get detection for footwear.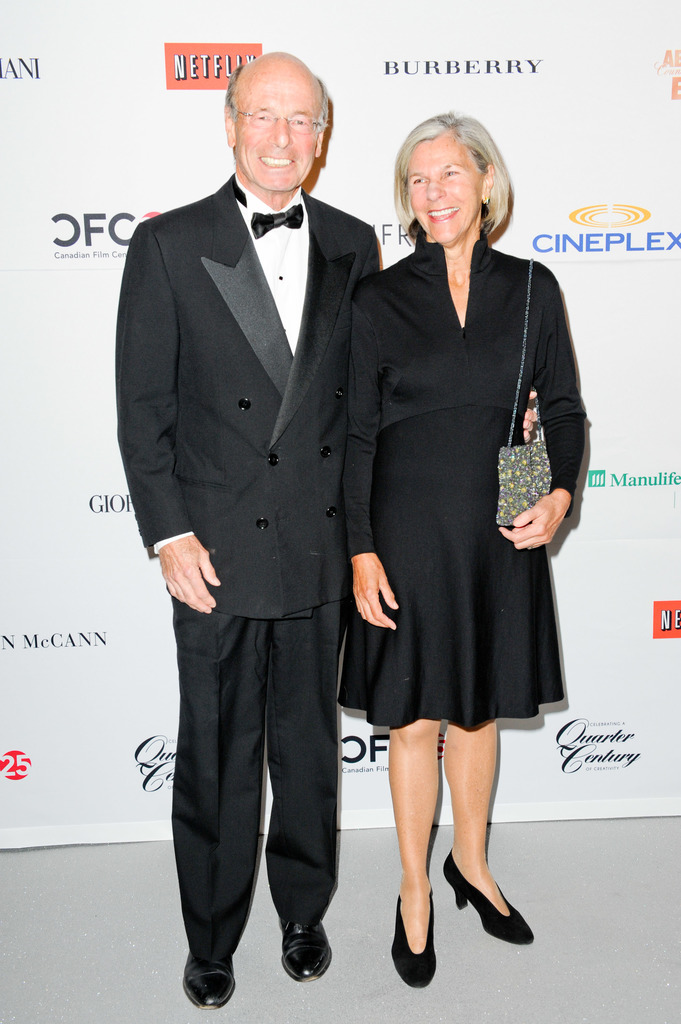
Detection: 390 895 438 984.
